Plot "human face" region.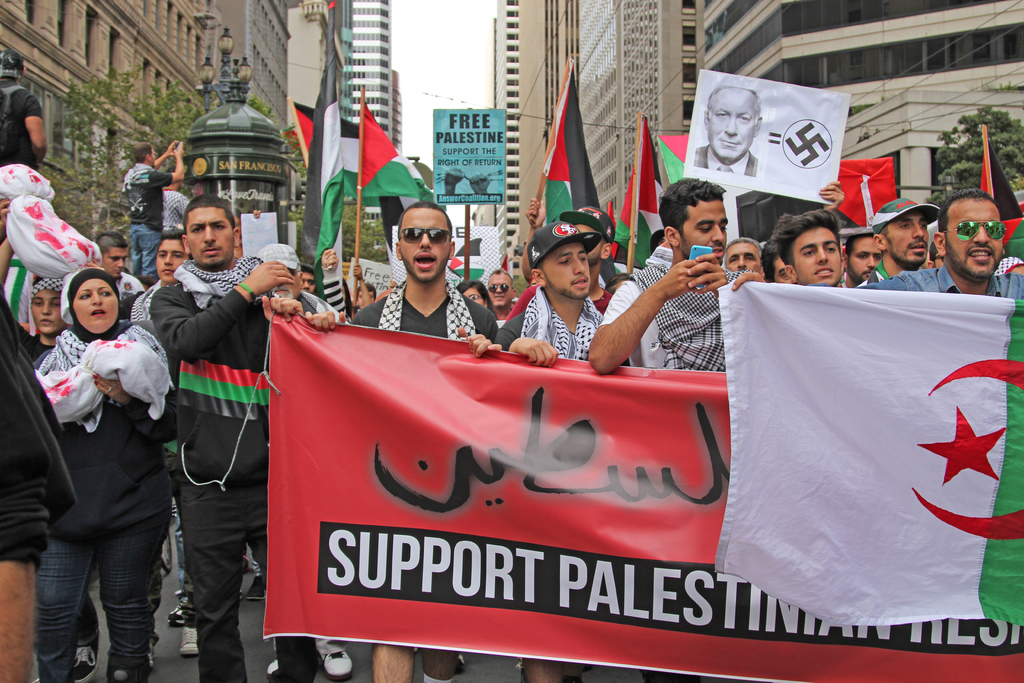
Plotted at <box>31,287,63,336</box>.
